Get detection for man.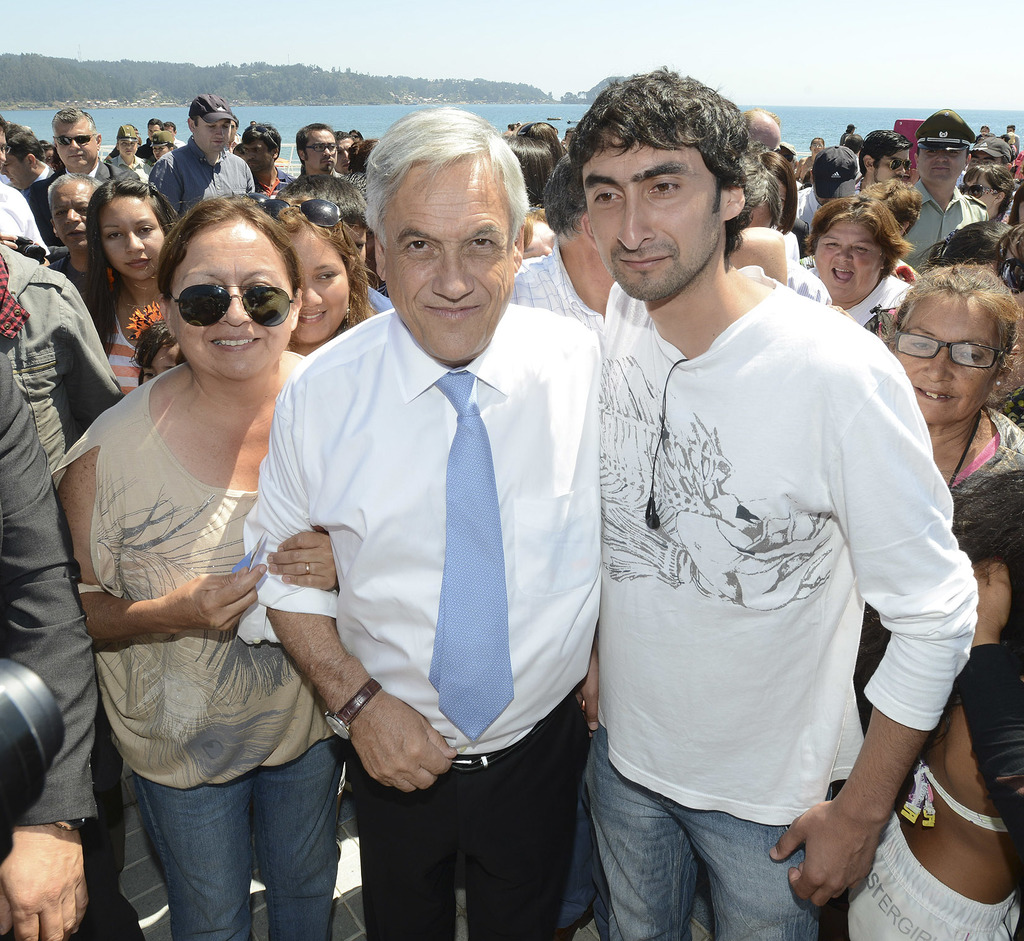
Detection: {"x1": 23, "y1": 108, "x2": 138, "y2": 247}.
